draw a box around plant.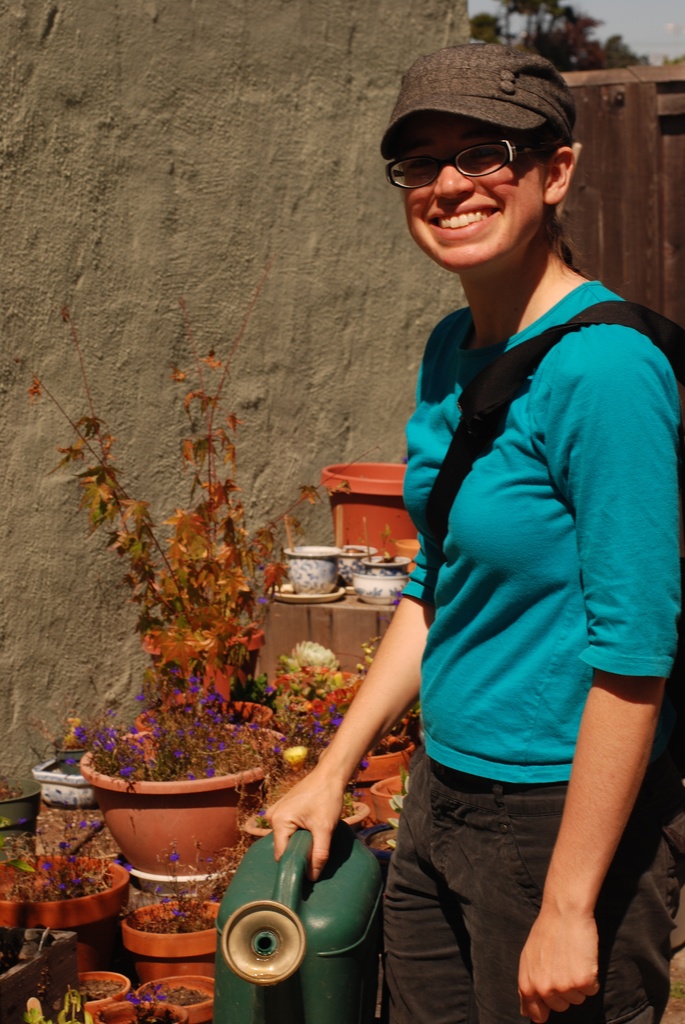
[0, 253, 359, 789].
